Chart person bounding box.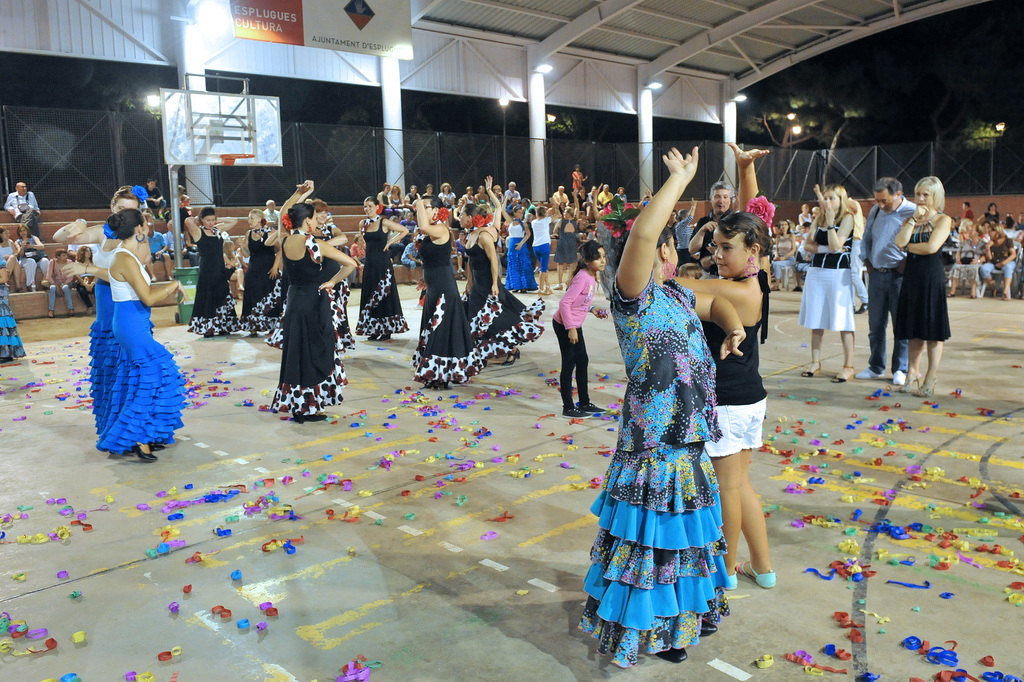
Charted: (left=240, top=208, right=282, bottom=335).
